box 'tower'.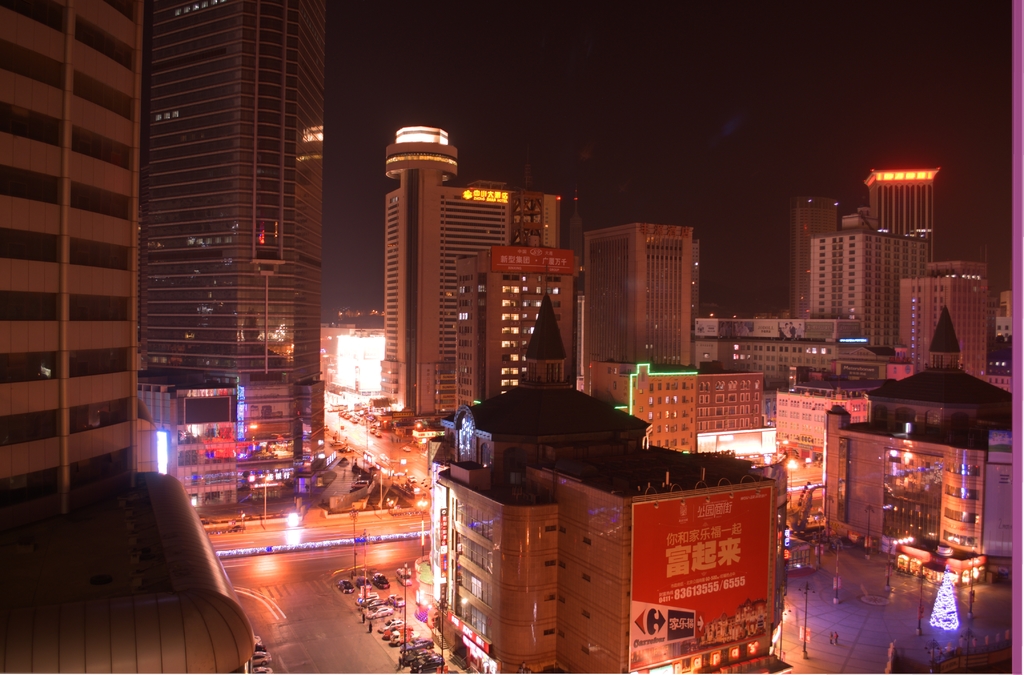
[816, 371, 1012, 562].
